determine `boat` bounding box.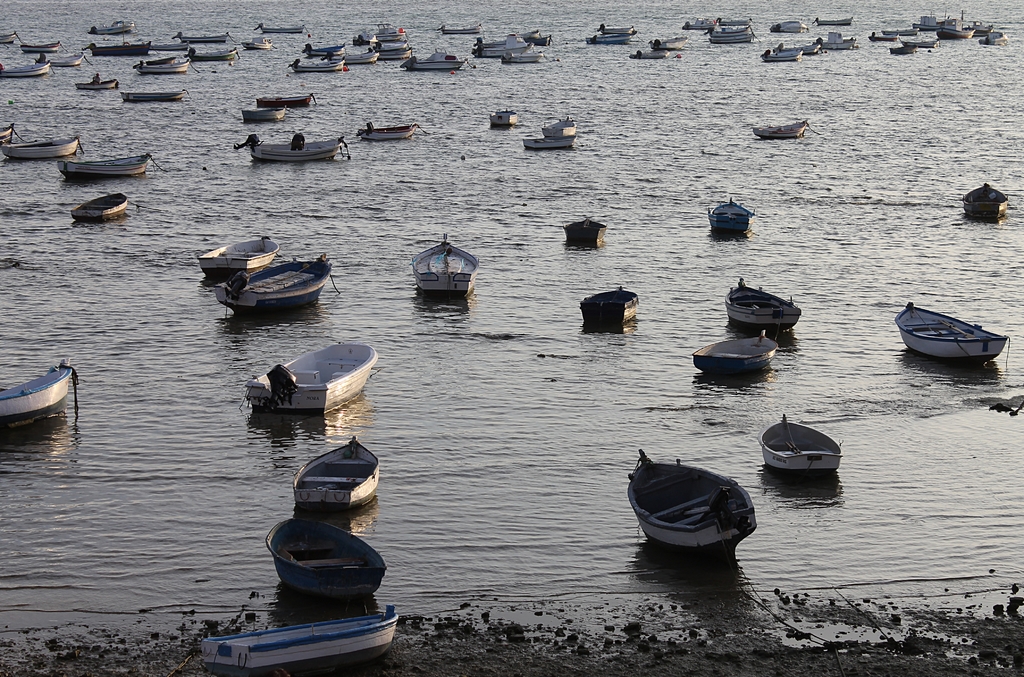
Determined: [726,278,803,330].
